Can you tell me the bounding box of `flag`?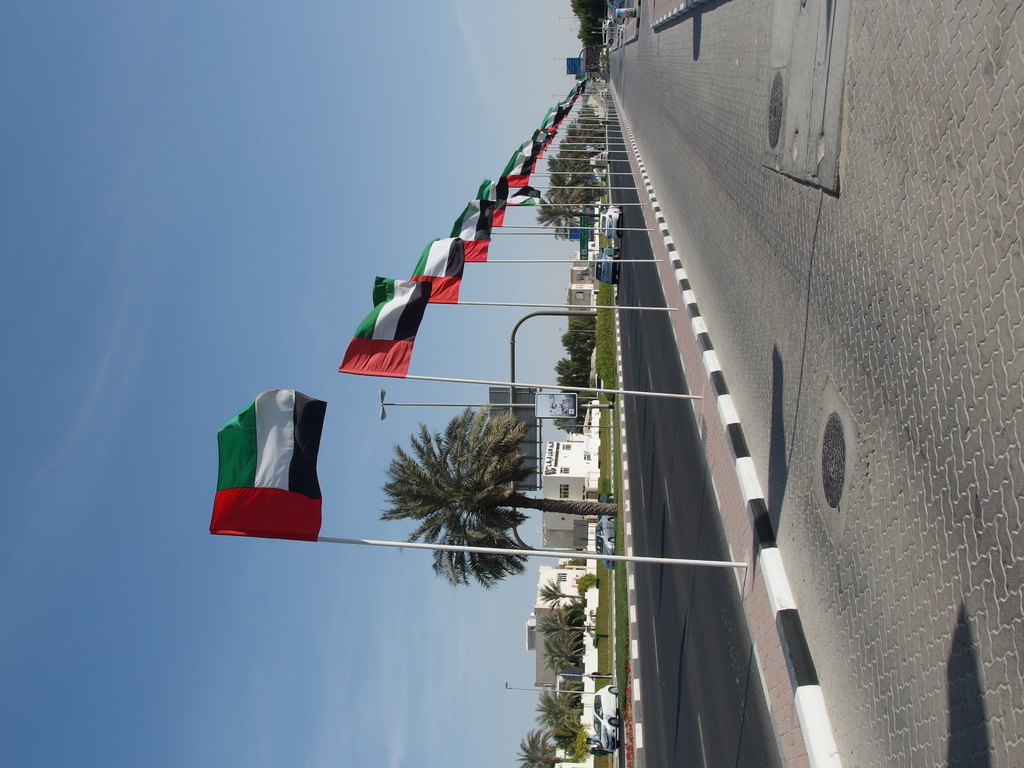
locate(503, 150, 541, 186).
